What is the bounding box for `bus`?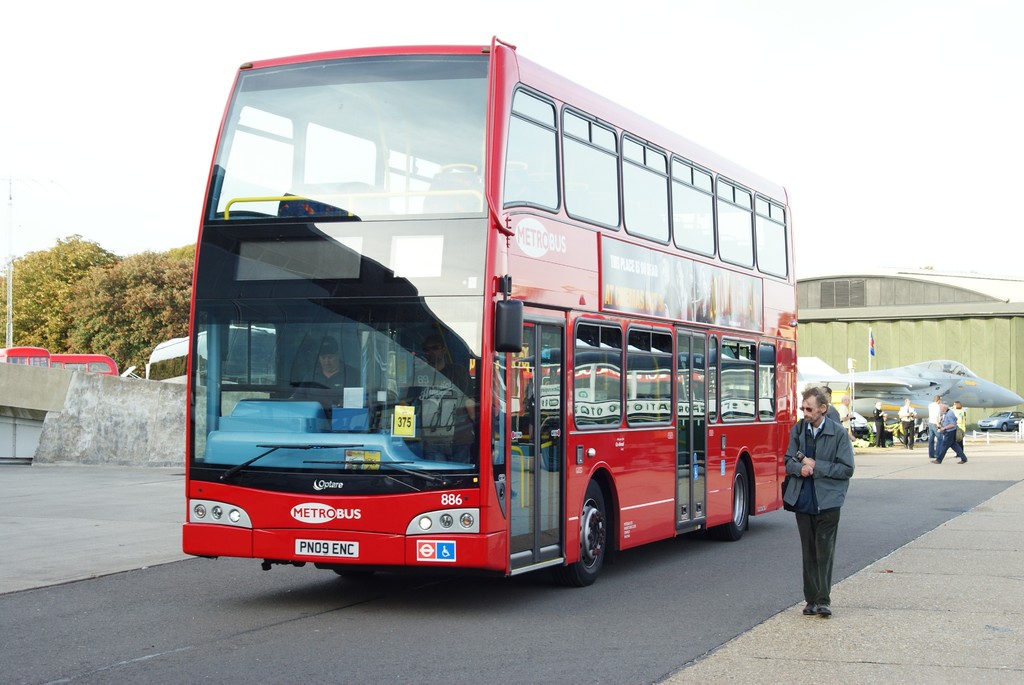
<bbox>44, 356, 120, 380</bbox>.
